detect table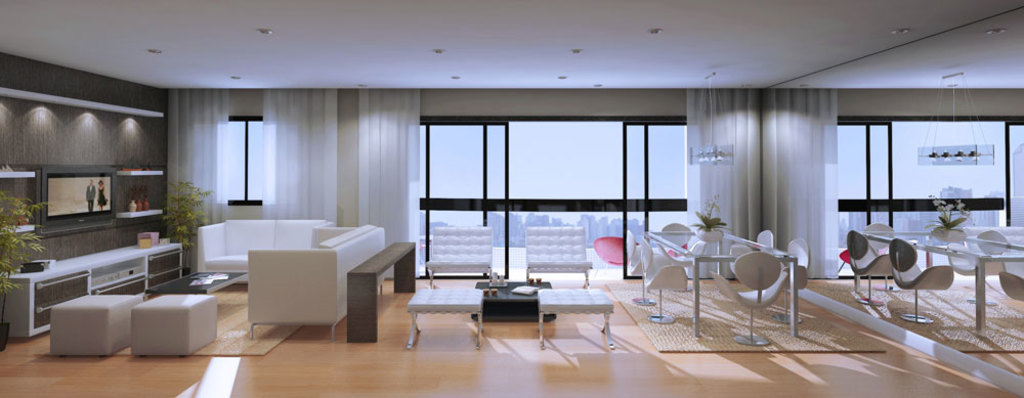
bbox=(537, 290, 612, 355)
